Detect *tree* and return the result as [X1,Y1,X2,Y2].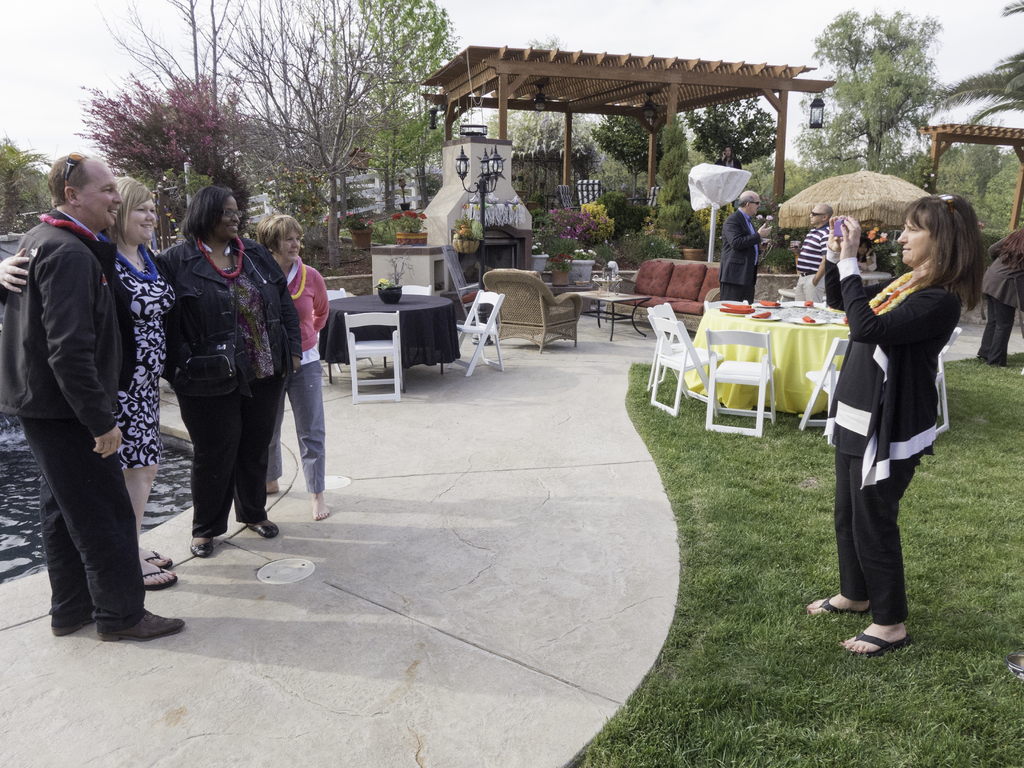
[307,0,468,248].
